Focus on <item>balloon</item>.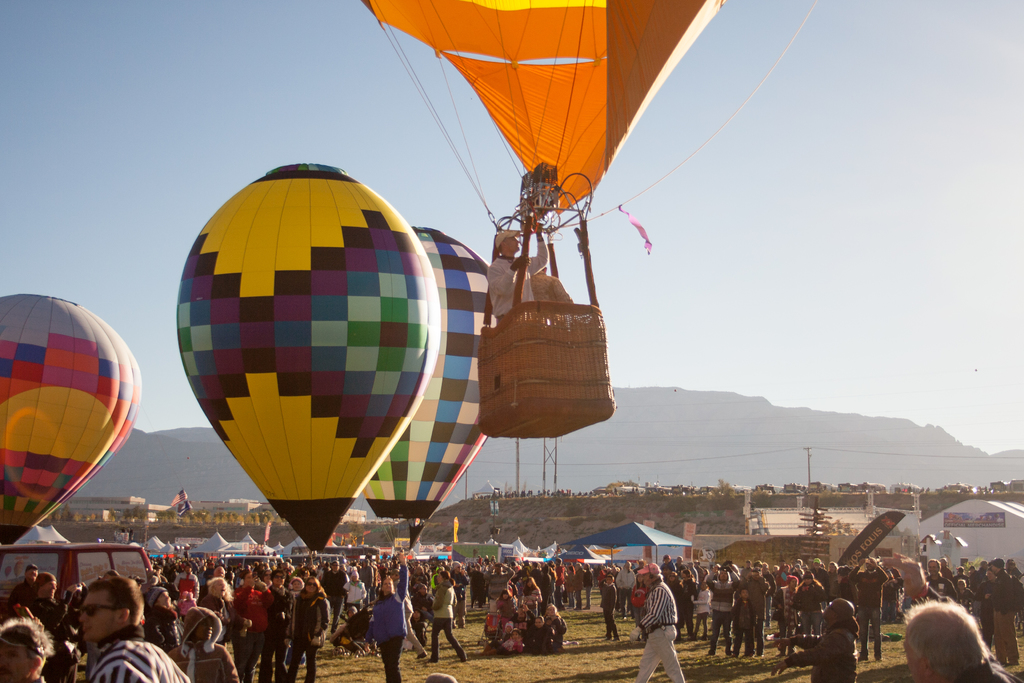
Focused at region(359, 0, 726, 212).
